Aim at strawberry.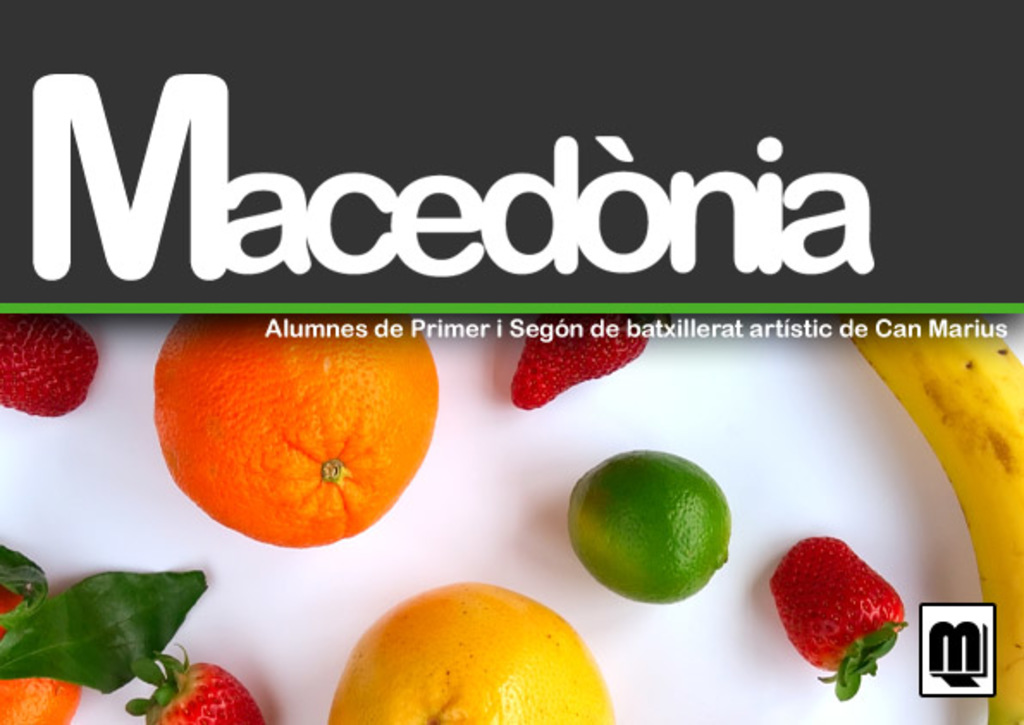
Aimed at (506, 317, 647, 410).
